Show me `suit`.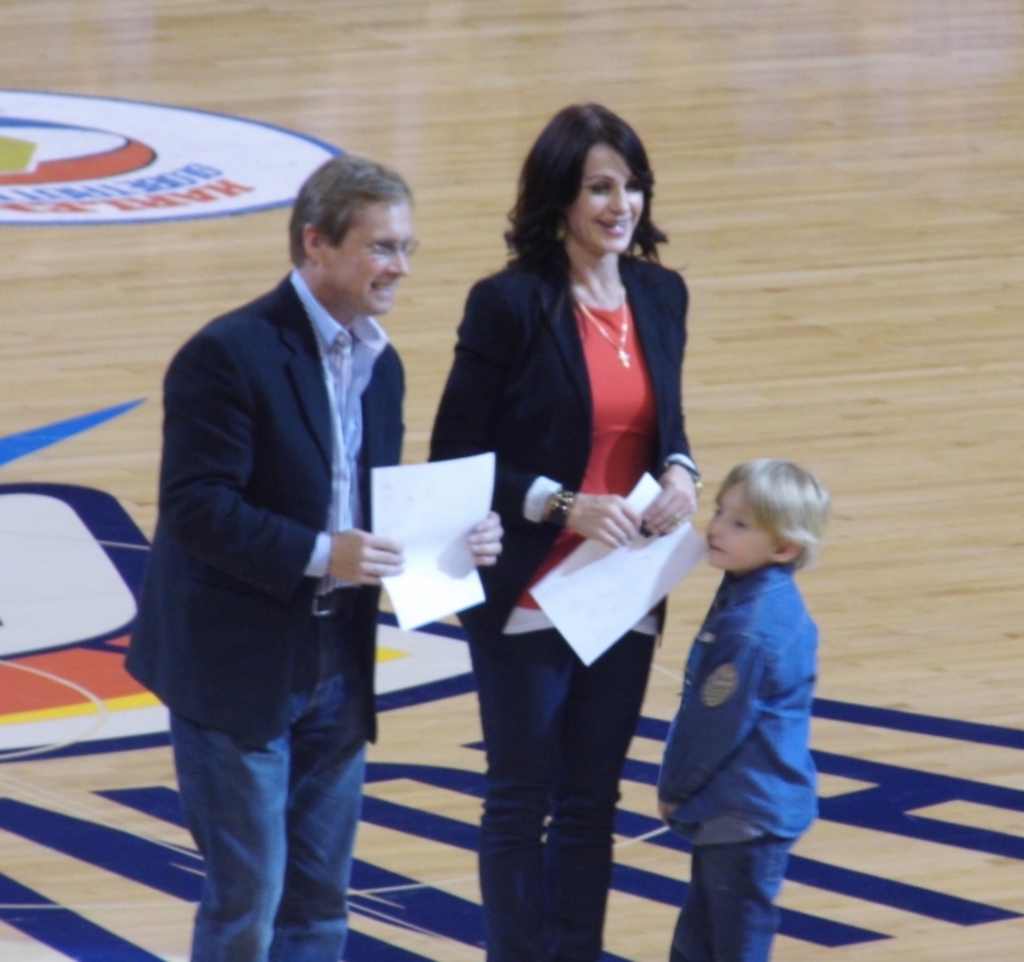
`suit` is here: bbox=(123, 266, 407, 744).
